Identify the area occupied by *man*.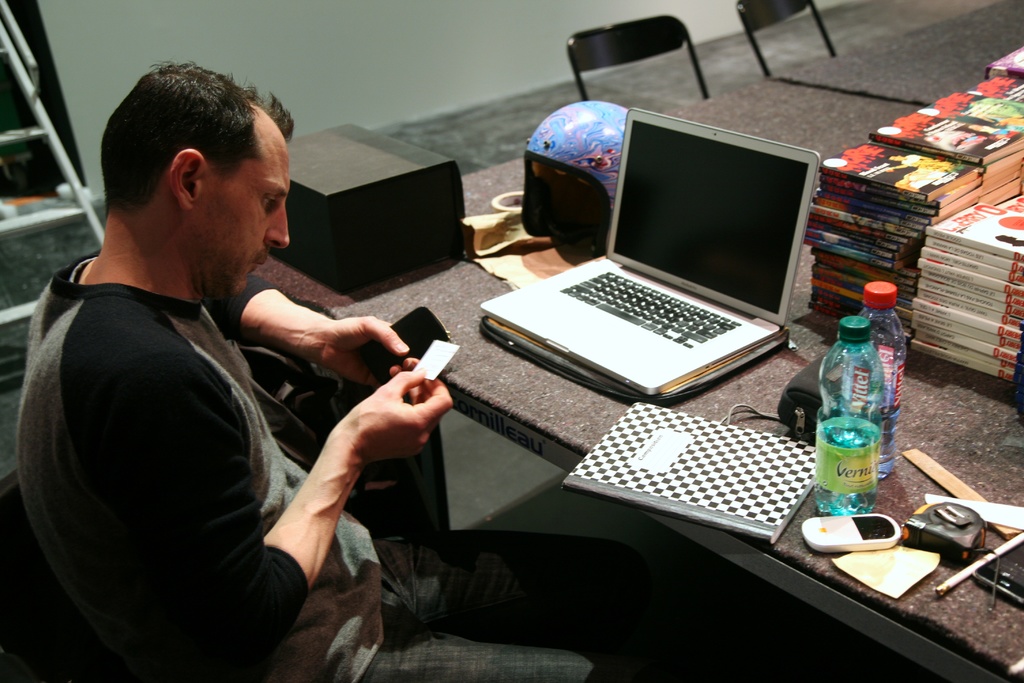
Area: [x1=15, y1=65, x2=678, y2=682].
